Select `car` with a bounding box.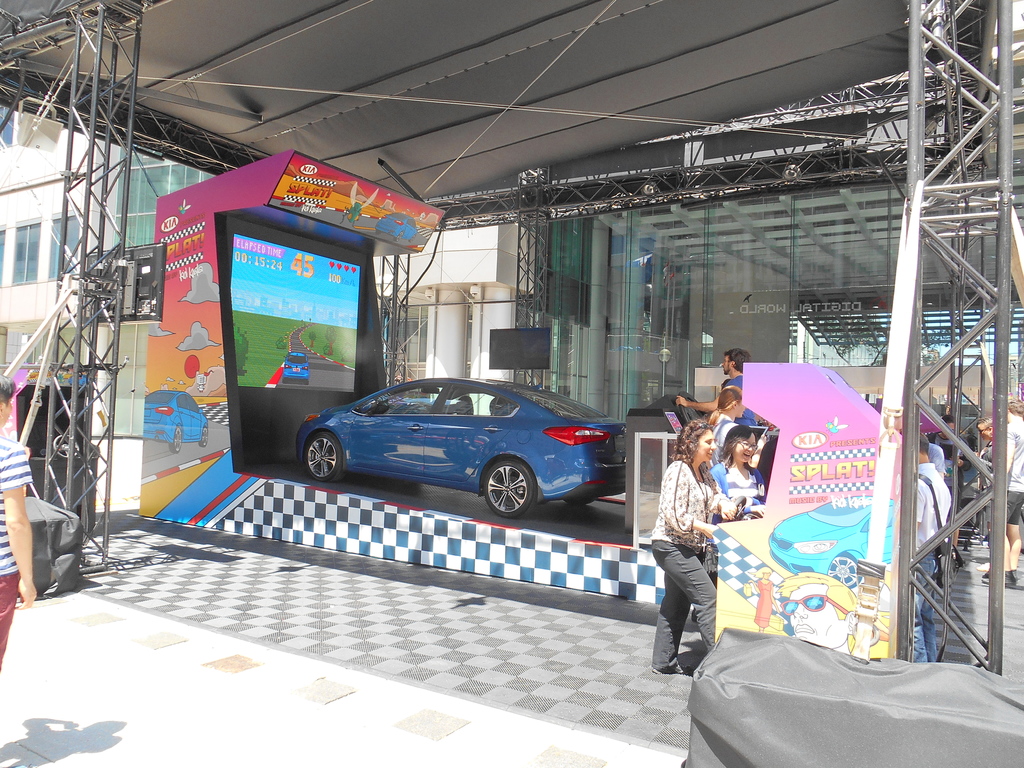
l=143, t=389, r=211, b=456.
